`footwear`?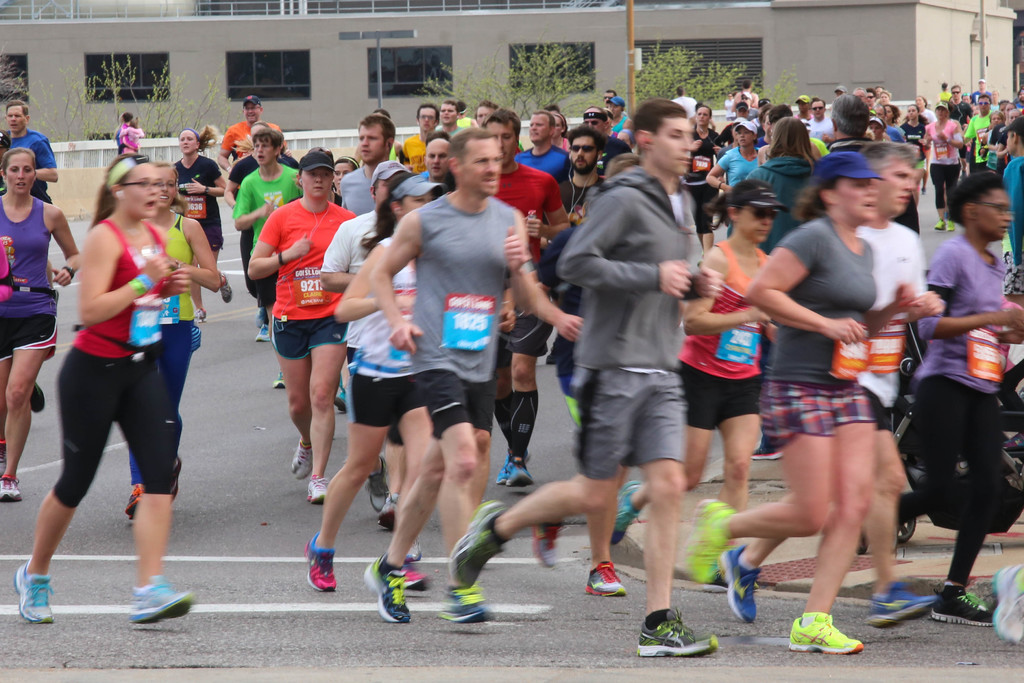
493 443 520 483
